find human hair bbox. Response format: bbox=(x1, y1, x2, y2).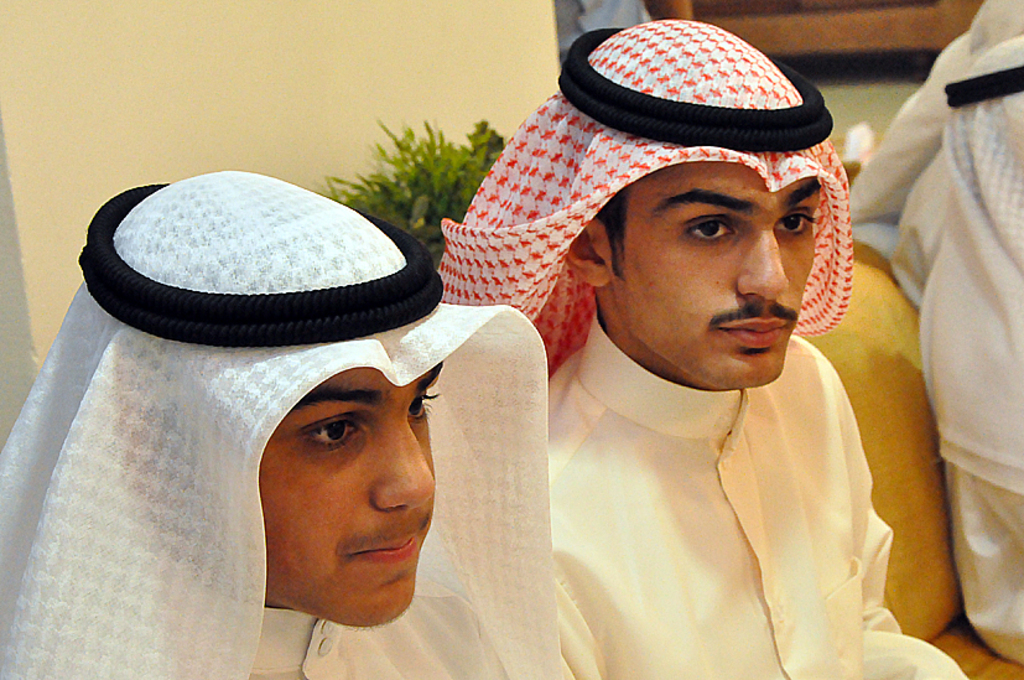
bbox=(593, 182, 634, 281).
